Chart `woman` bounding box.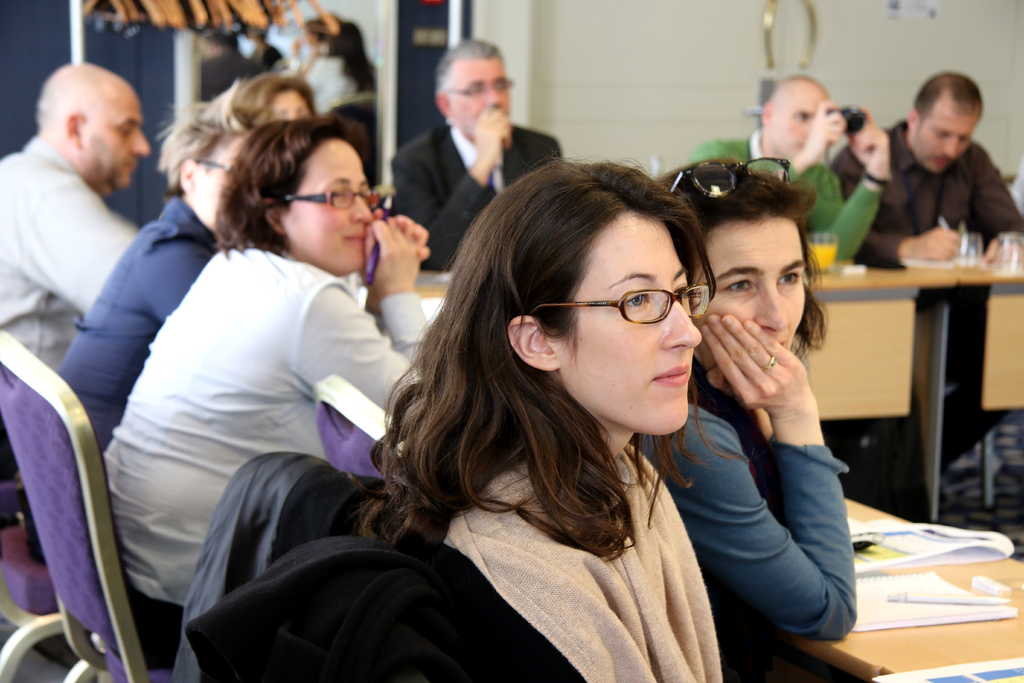
Charted: 654,152,860,645.
